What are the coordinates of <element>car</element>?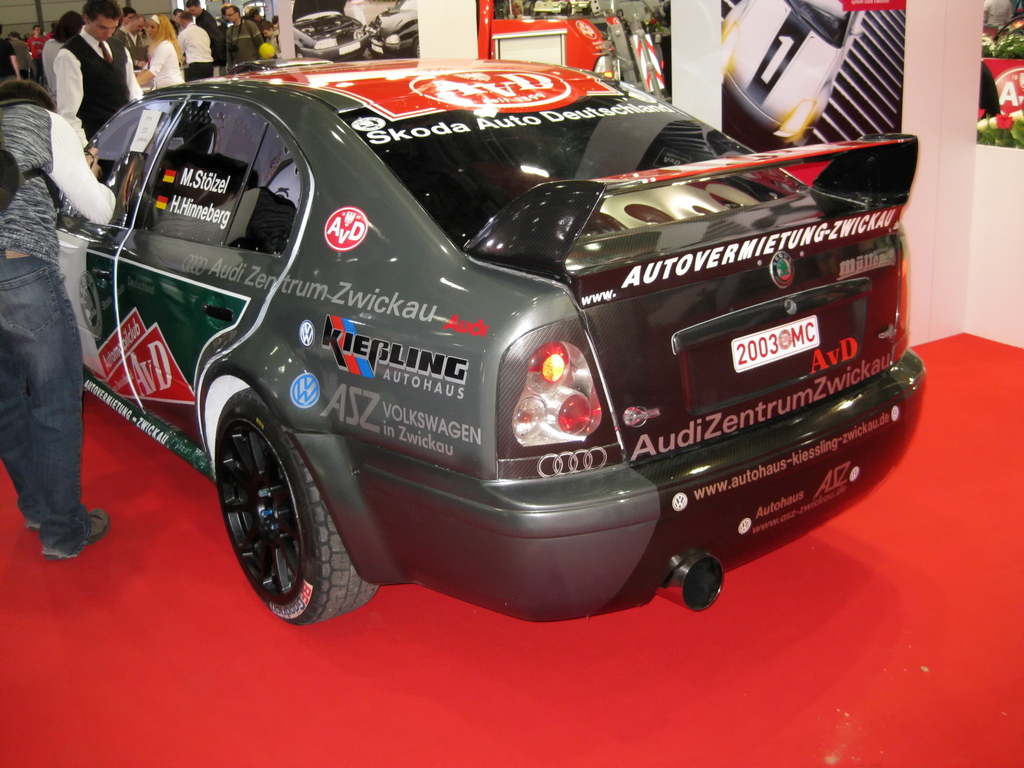
select_region(29, 51, 925, 641).
